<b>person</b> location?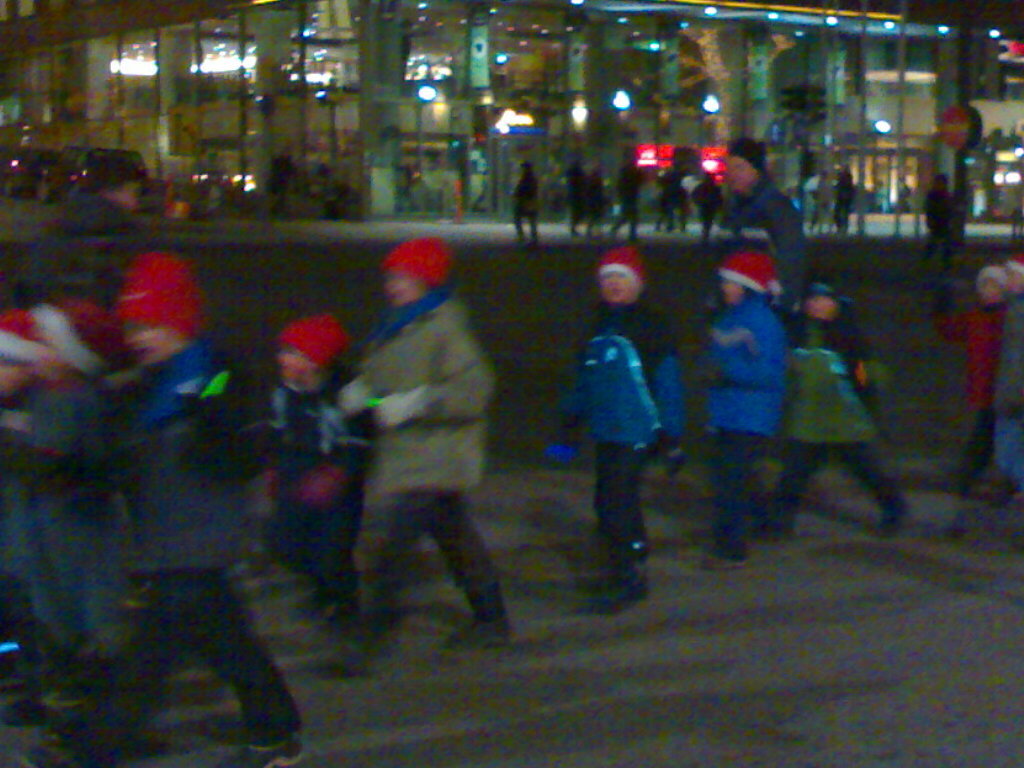
808/171/828/235
